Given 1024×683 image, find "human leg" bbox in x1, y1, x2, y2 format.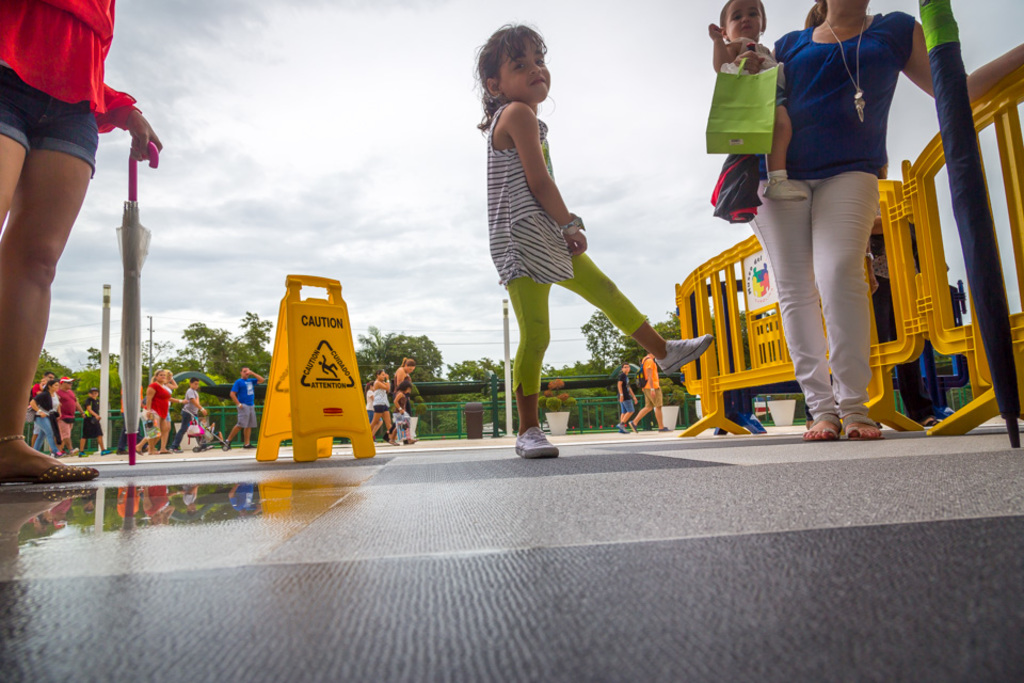
769, 101, 809, 196.
